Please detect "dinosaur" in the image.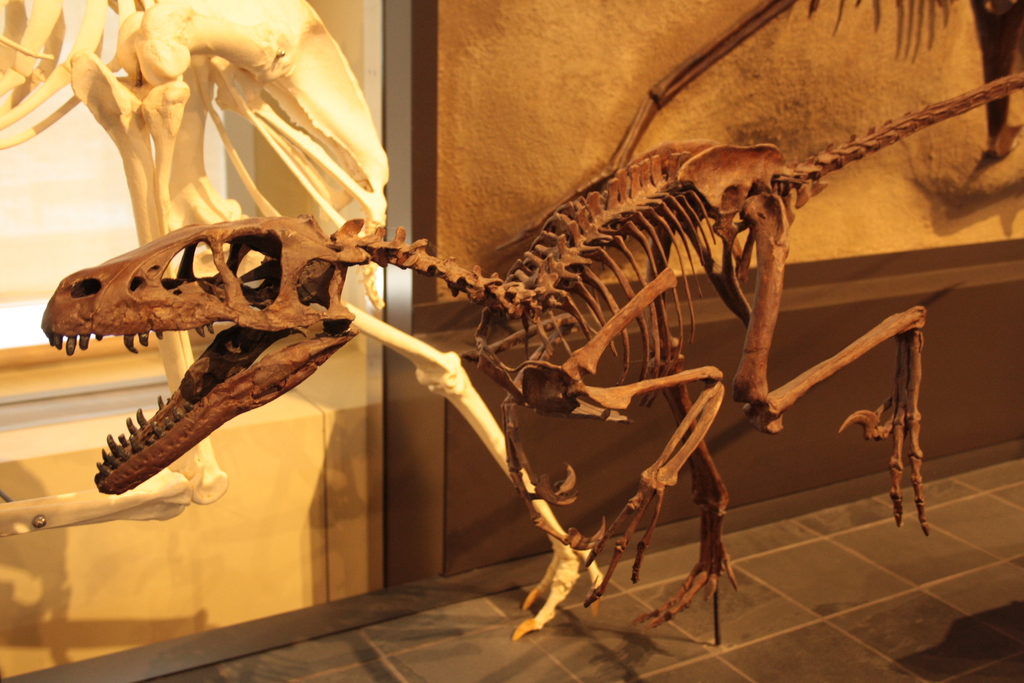
bbox=(0, 0, 390, 541).
